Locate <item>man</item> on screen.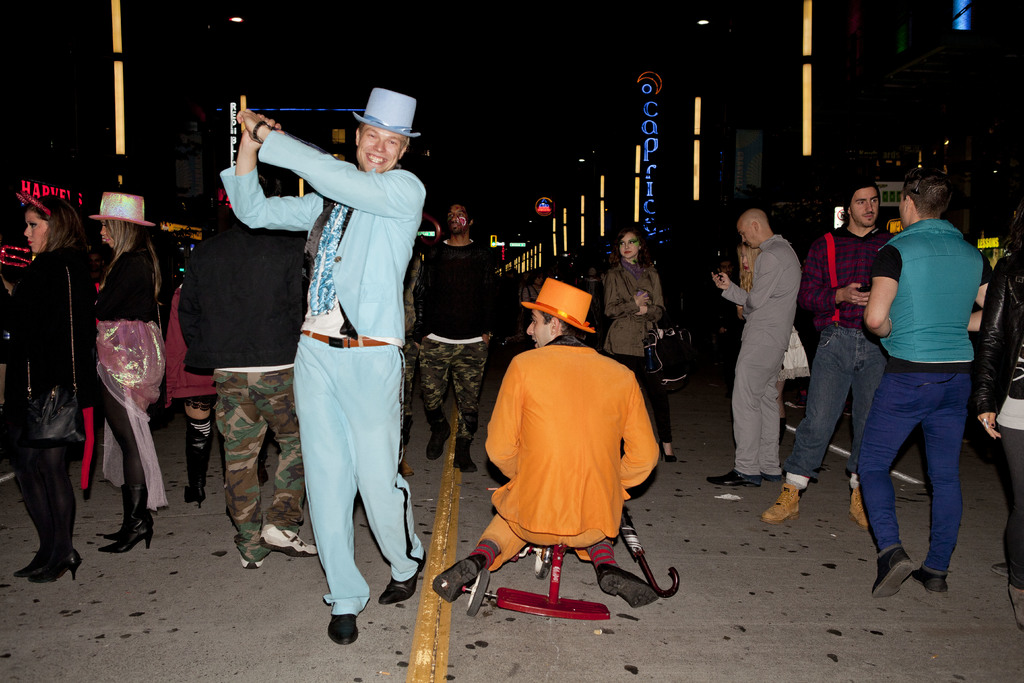
On screen at box=[176, 177, 318, 569].
